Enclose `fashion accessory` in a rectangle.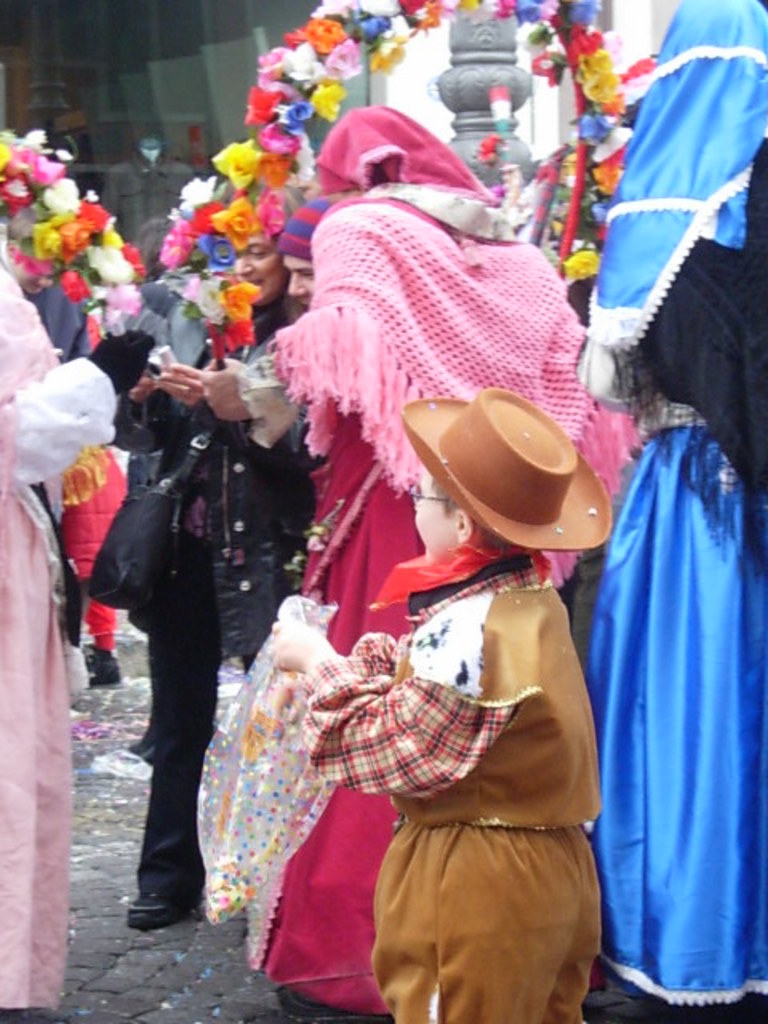
l=126, t=901, r=195, b=931.
